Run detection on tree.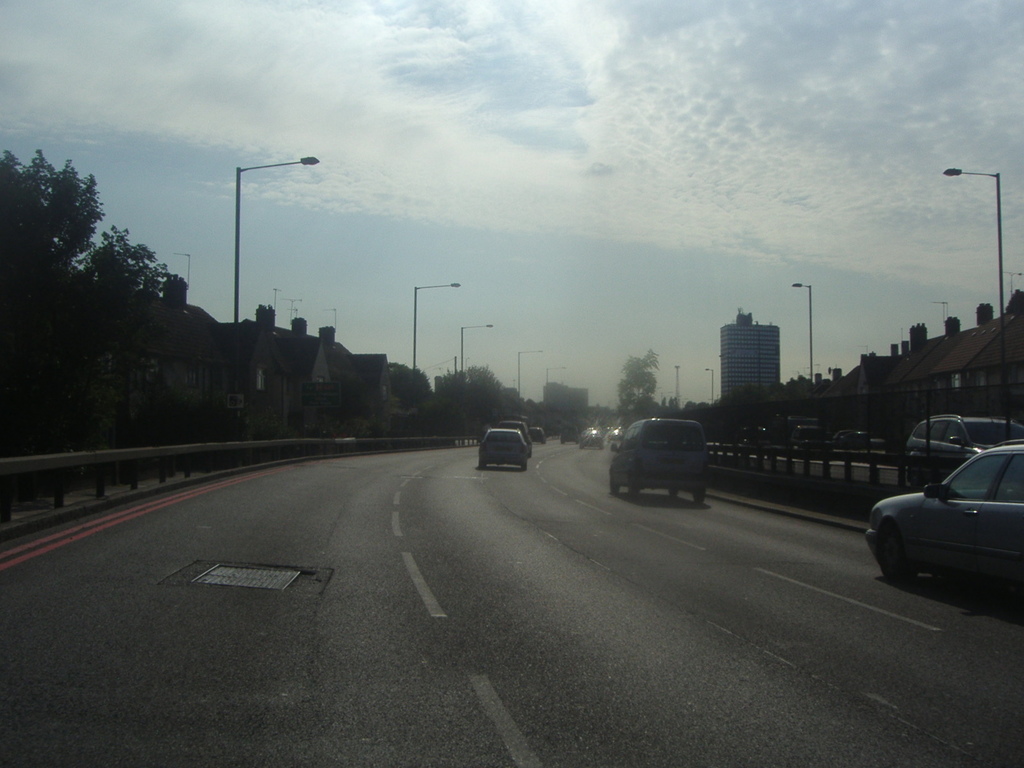
Result: select_region(9, 148, 102, 270).
